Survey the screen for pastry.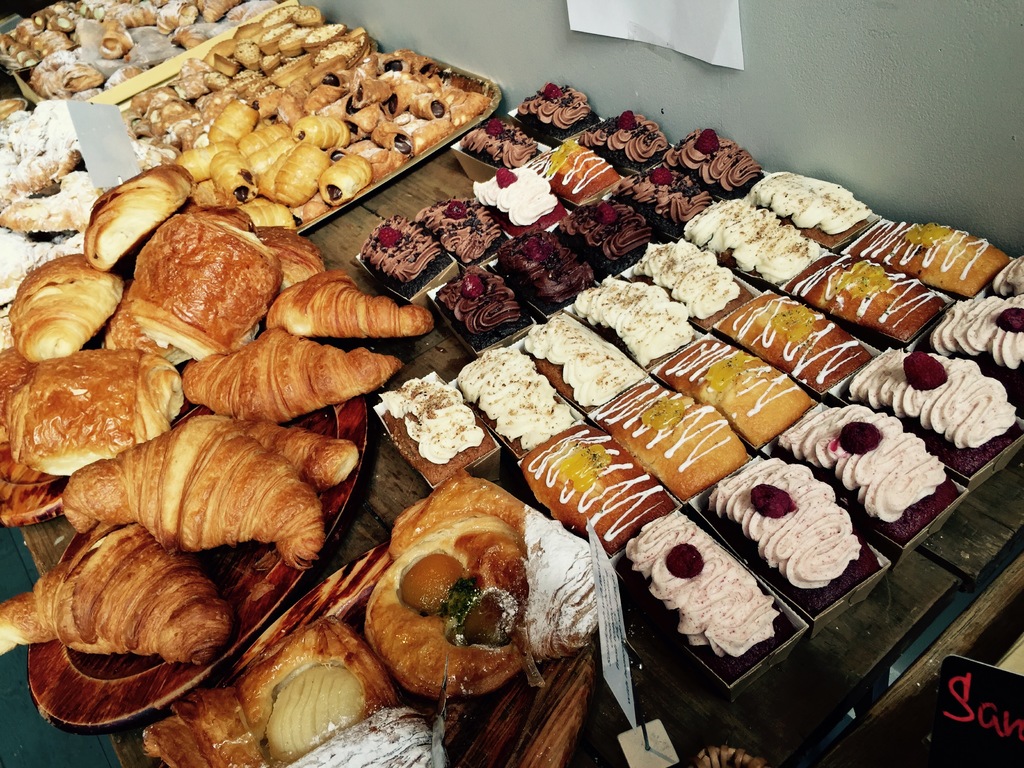
Survey found: <bbox>518, 306, 648, 419</bbox>.
